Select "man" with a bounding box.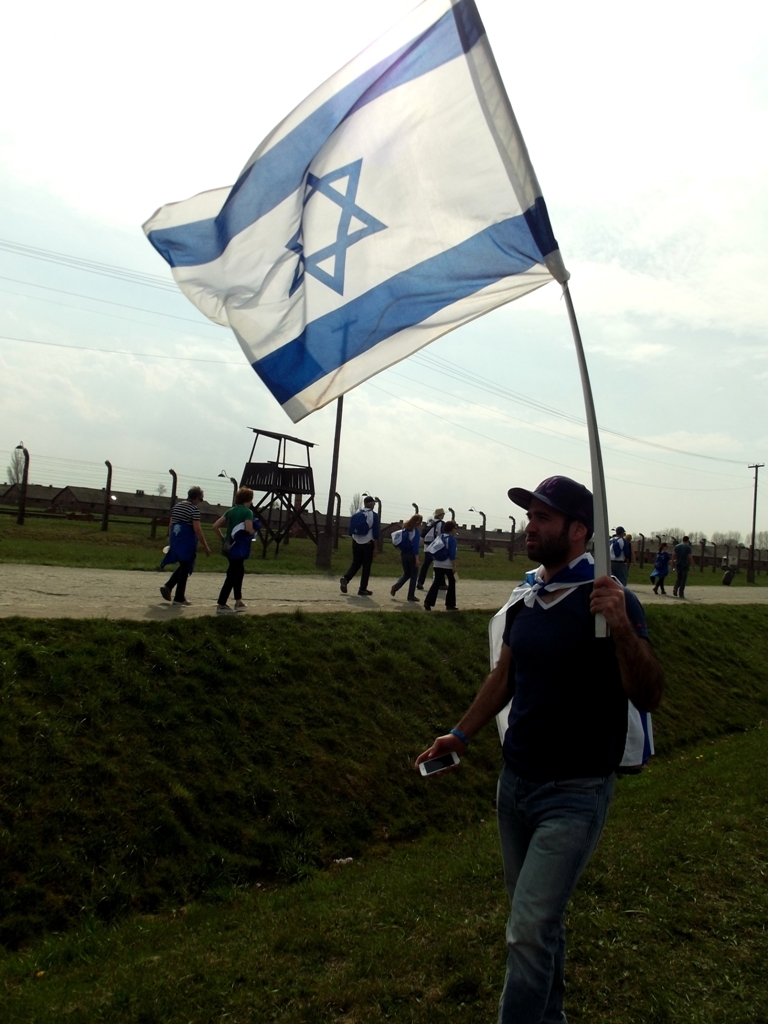
x1=433, y1=460, x2=657, y2=981.
